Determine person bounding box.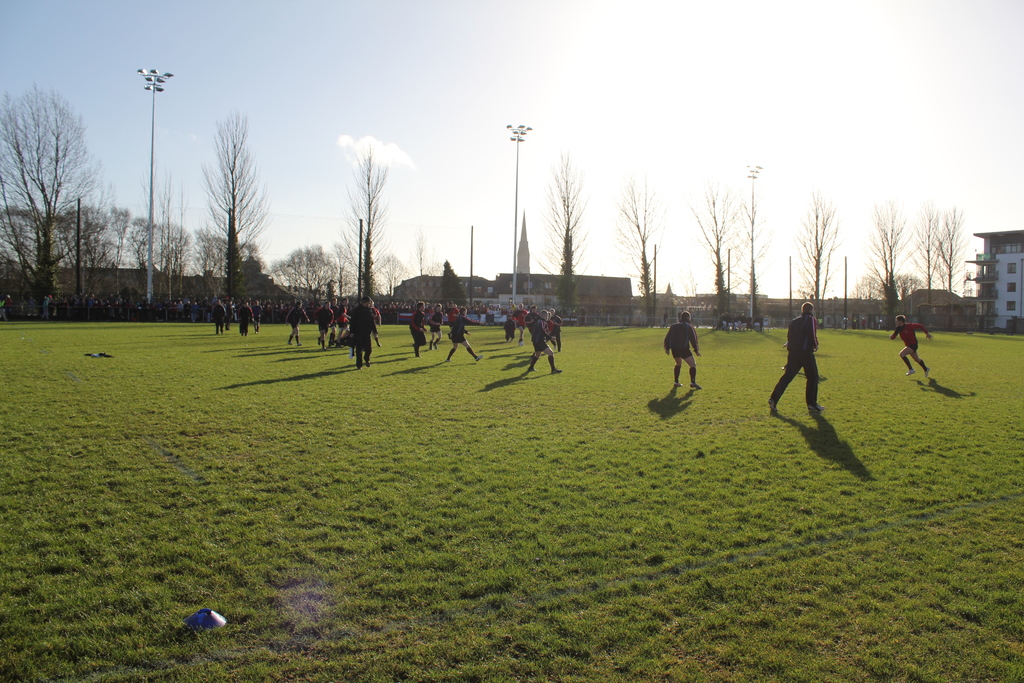
Determined: locate(341, 293, 384, 367).
